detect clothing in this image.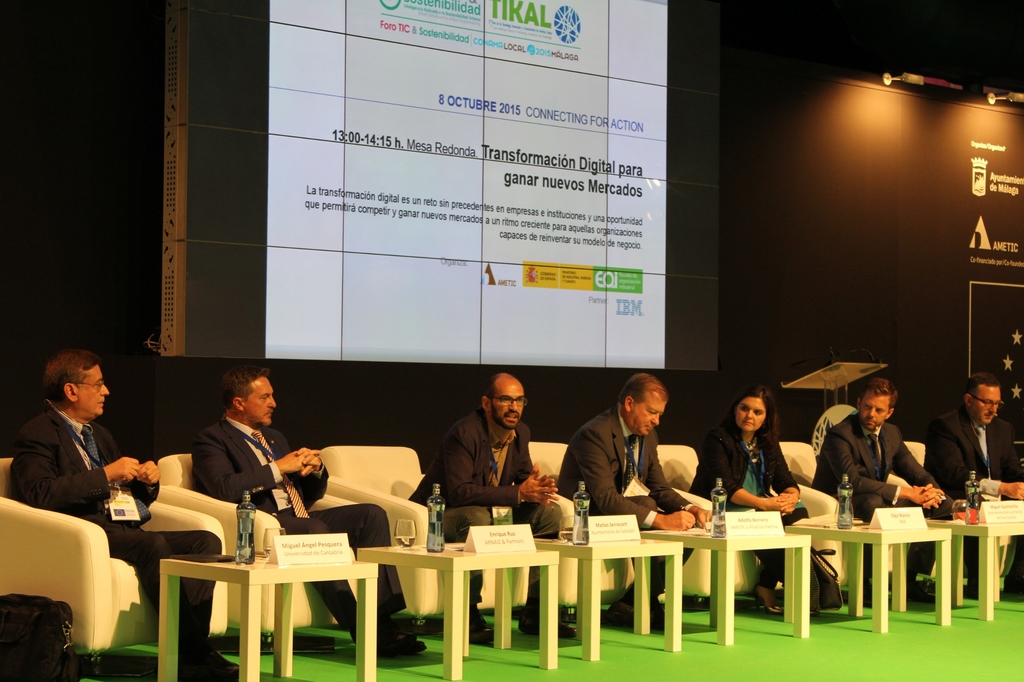
Detection: l=5, t=393, r=234, b=660.
